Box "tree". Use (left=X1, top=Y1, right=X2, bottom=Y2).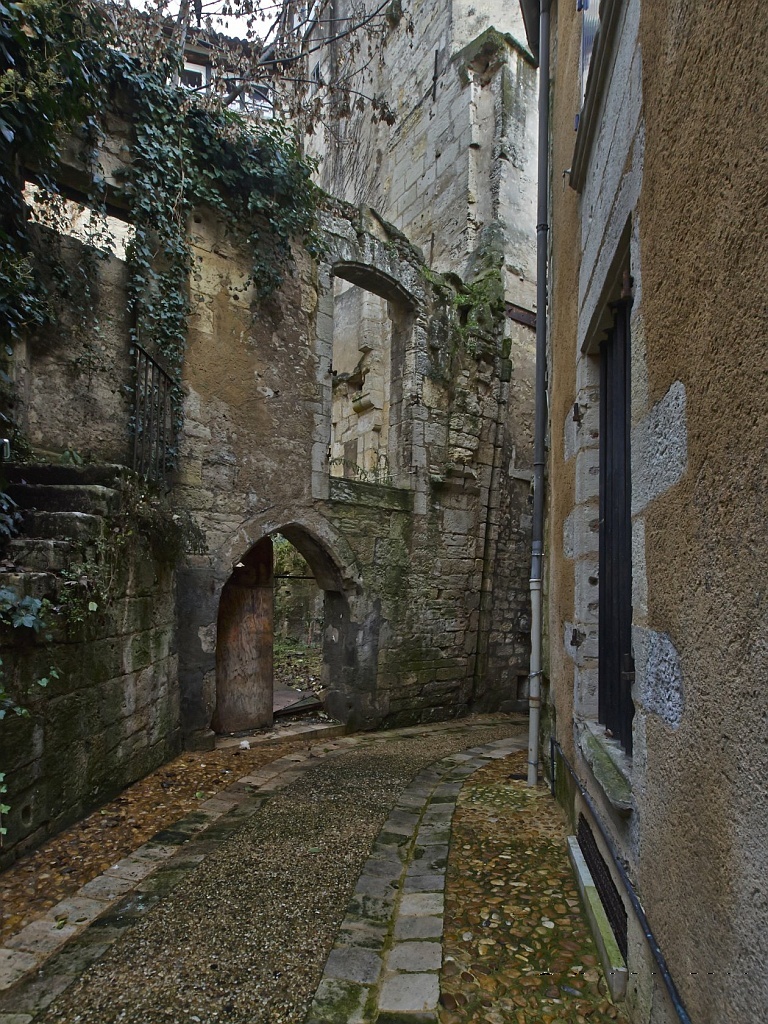
(left=136, top=0, right=427, bottom=177).
